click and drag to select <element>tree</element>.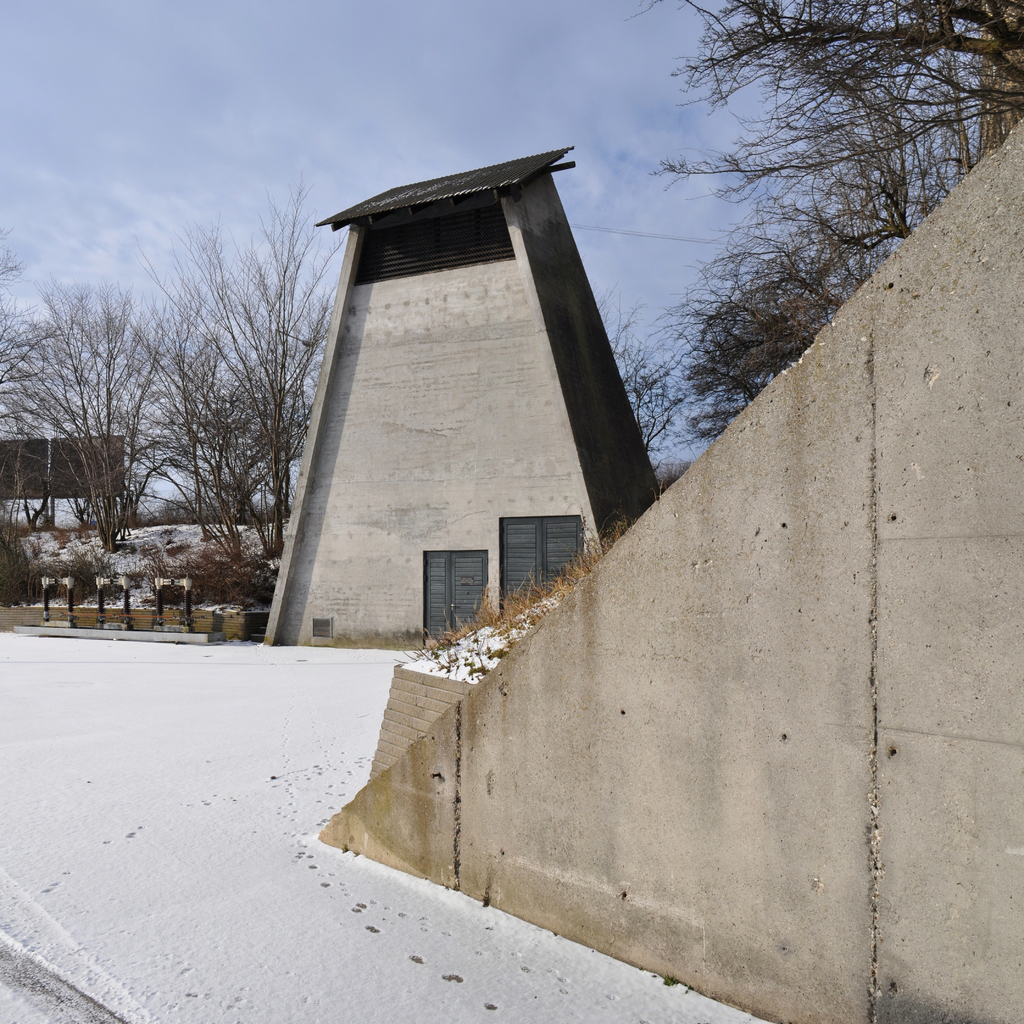
Selection: bbox=(662, 0, 1023, 182).
